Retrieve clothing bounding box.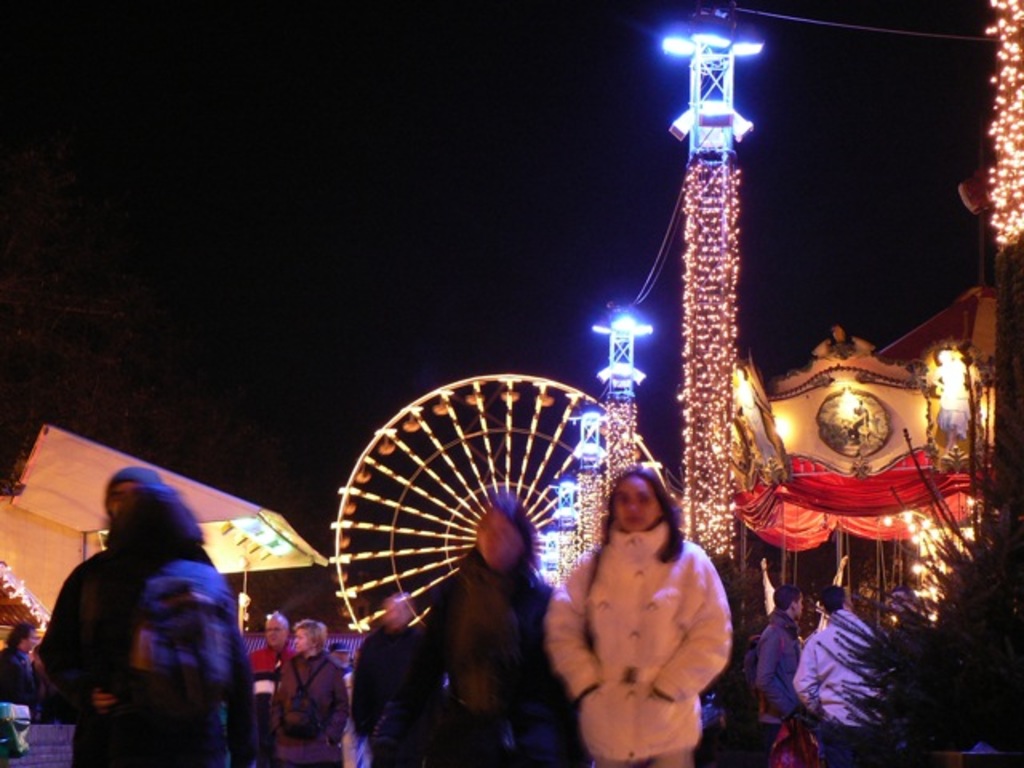
Bounding box: (left=398, top=552, right=579, bottom=766).
